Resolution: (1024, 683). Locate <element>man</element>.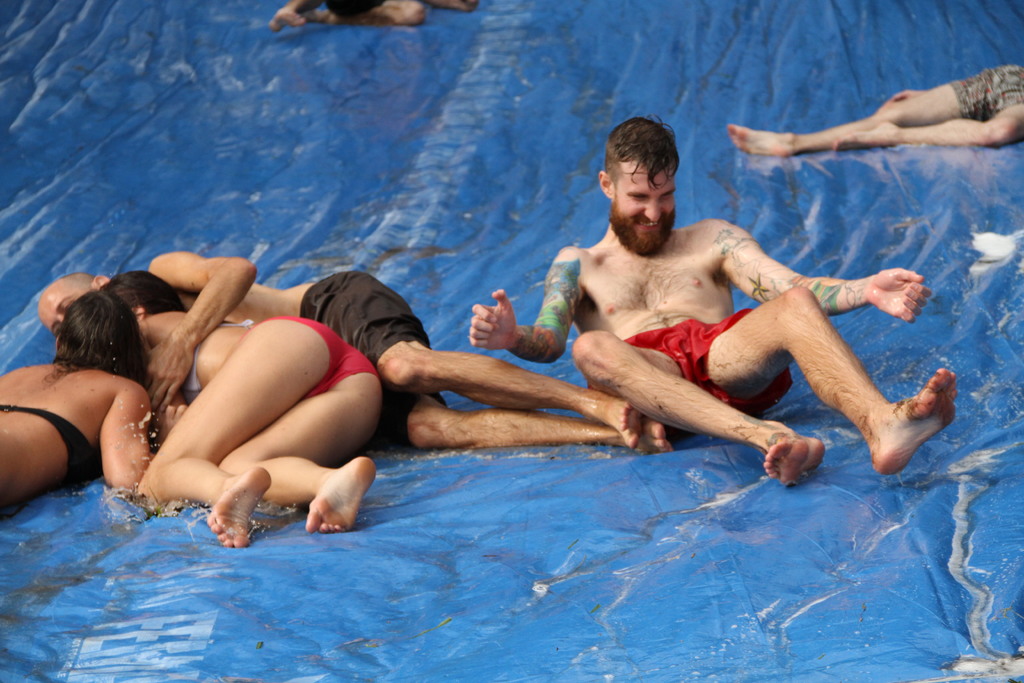
rect(36, 247, 676, 457).
